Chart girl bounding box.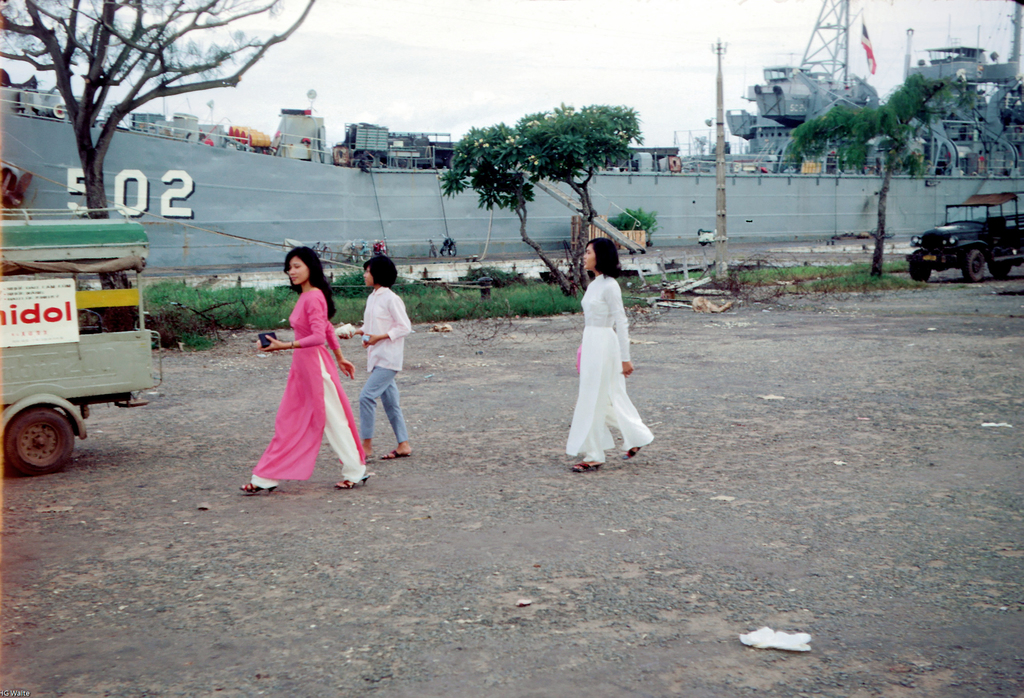
Charted: pyautogui.locateOnScreen(340, 254, 410, 459).
